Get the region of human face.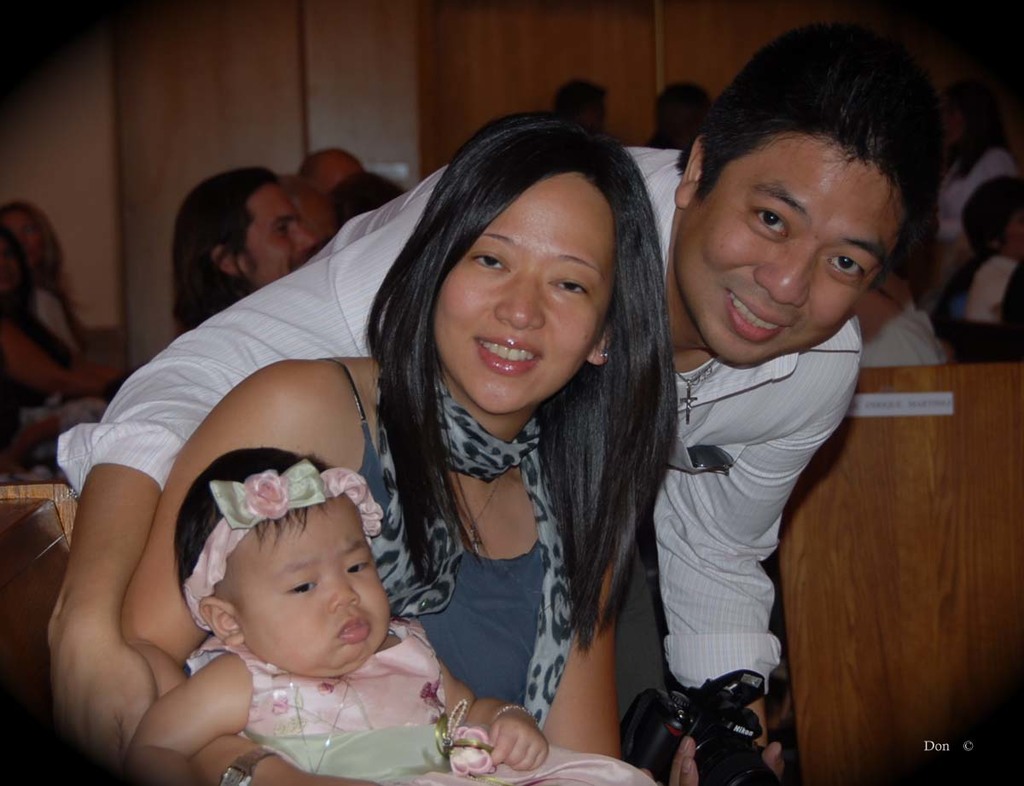
{"left": 672, "top": 143, "right": 898, "bottom": 365}.
